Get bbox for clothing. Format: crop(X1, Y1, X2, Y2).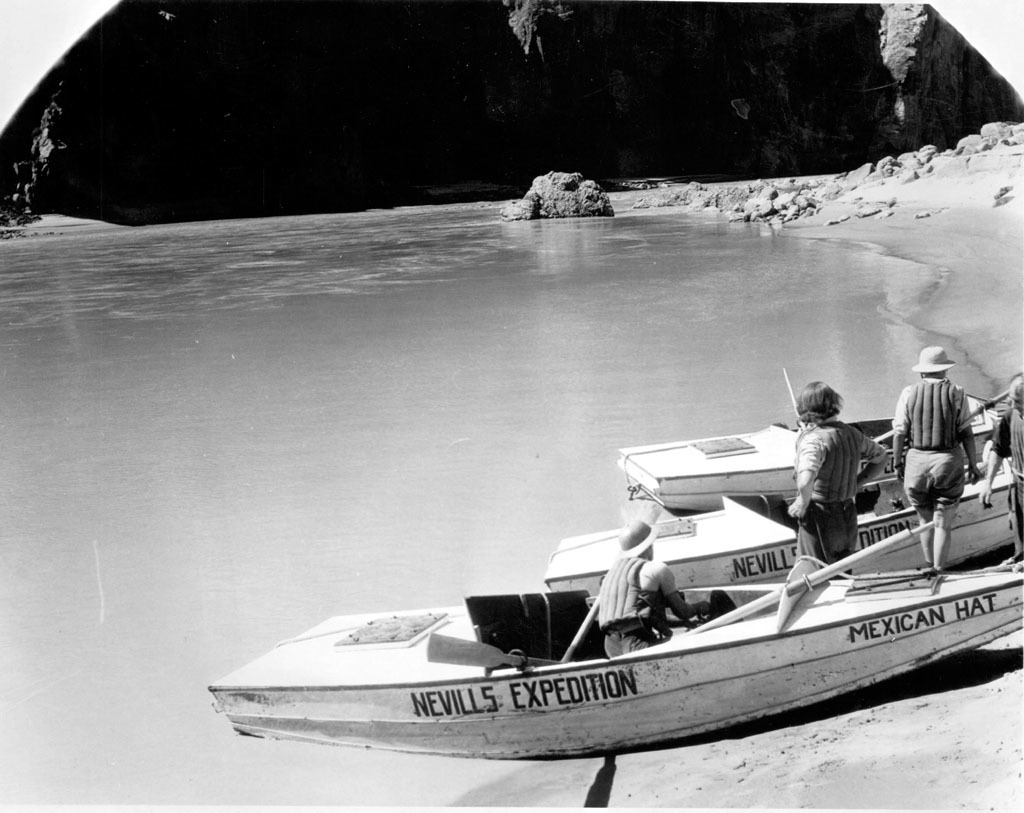
crop(981, 401, 1023, 527).
